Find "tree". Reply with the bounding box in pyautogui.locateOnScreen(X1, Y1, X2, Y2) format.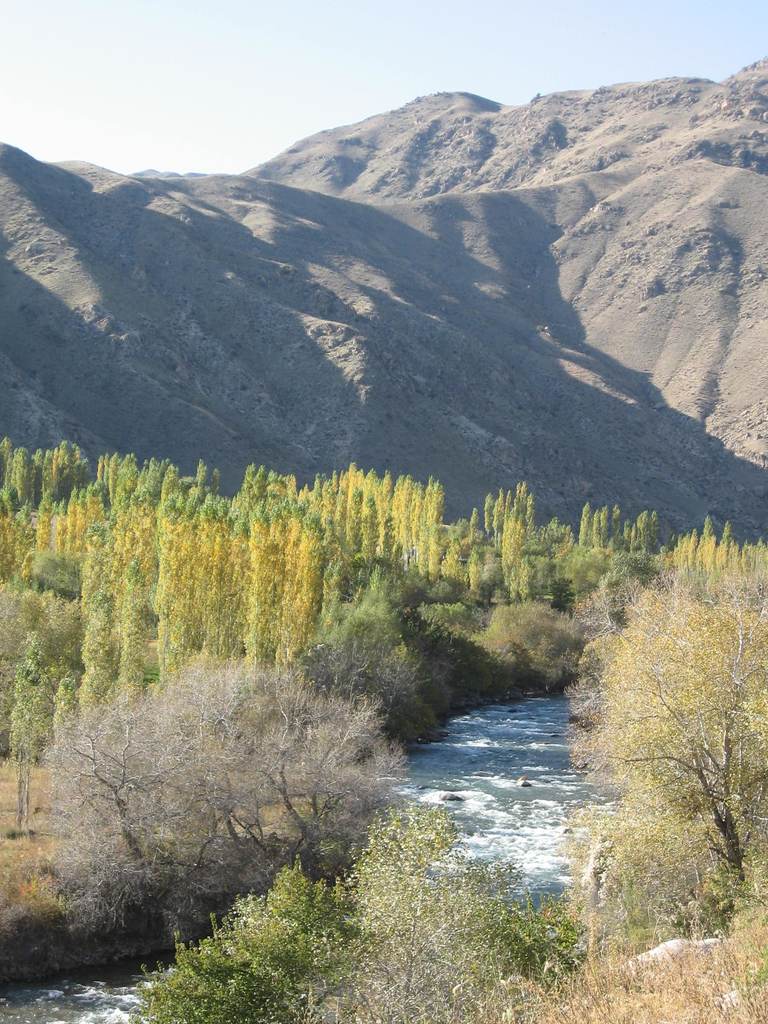
pyautogui.locateOnScreen(0, 436, 767, 1023).
